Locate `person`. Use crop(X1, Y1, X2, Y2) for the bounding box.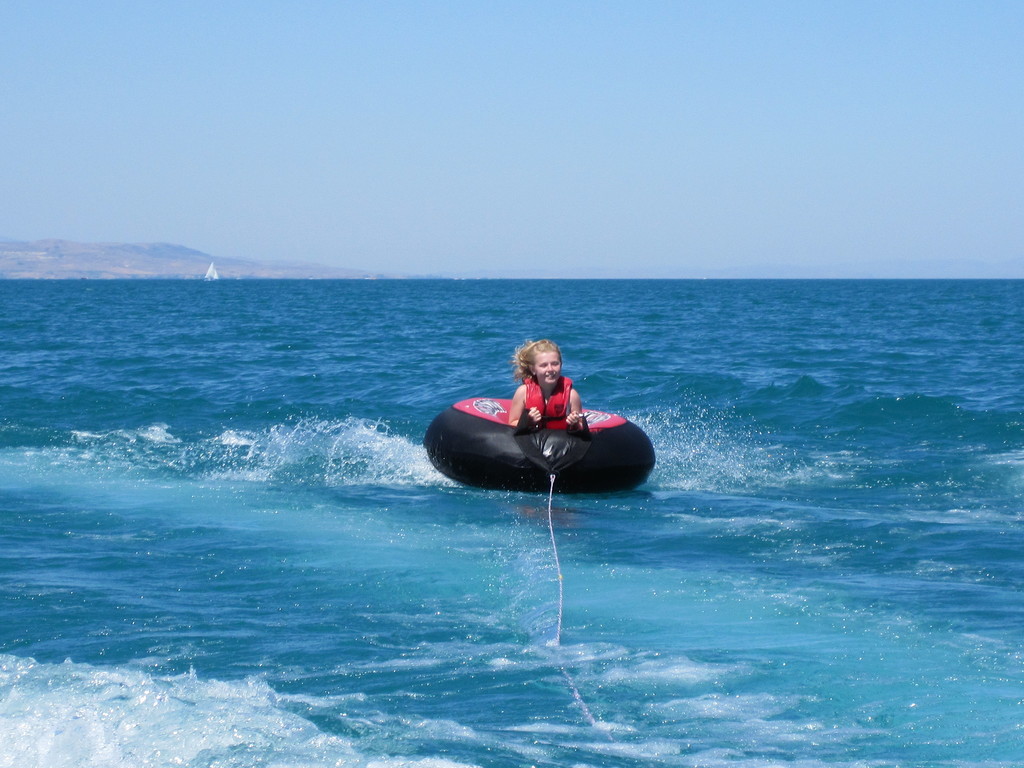
crop(506, 332, 588, 431).
